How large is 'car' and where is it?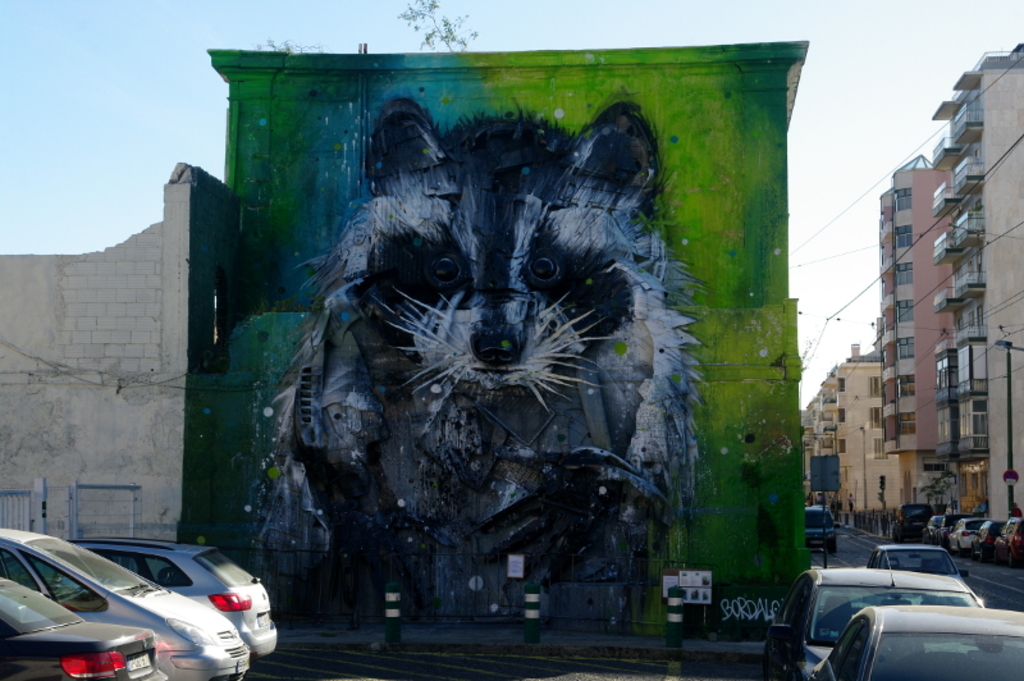
Bounding box: bbox(0, 524, 250, 680).
